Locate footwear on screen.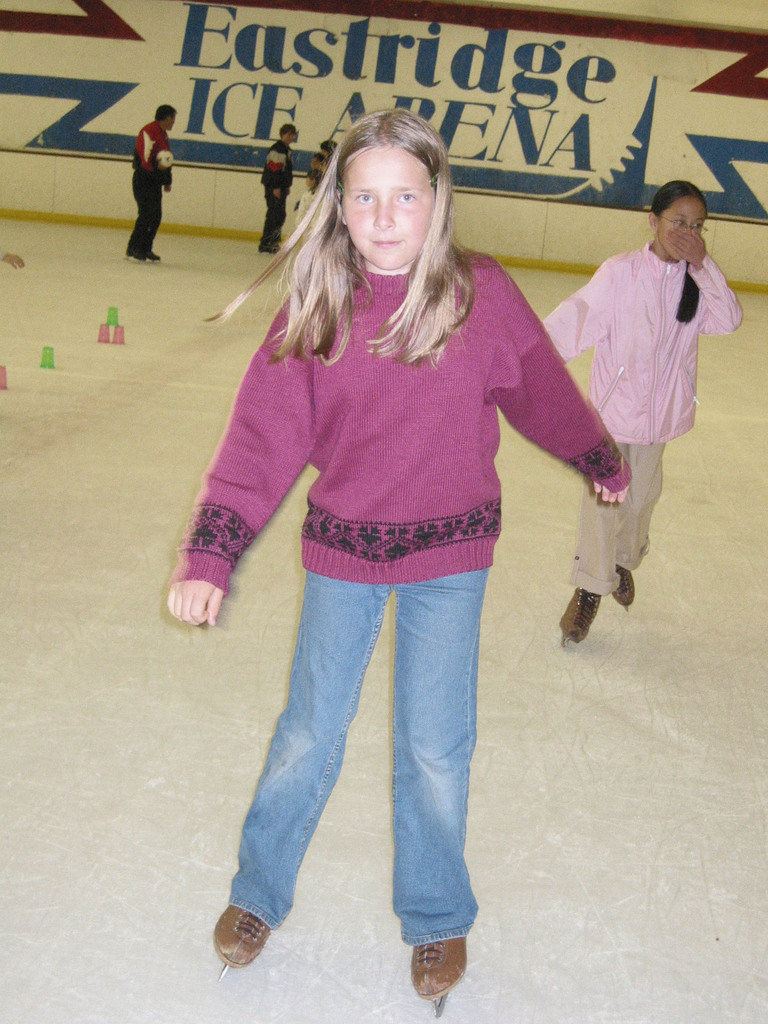
On screen at bbox=[399, 923, 470, 1006].
